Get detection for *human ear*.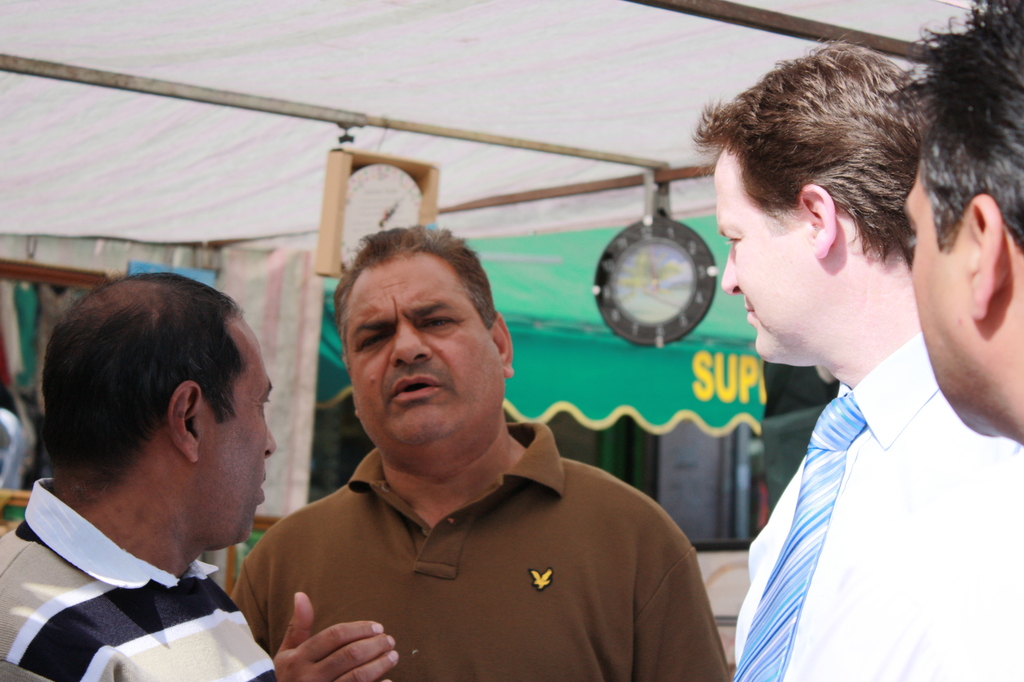
Detection: [489, 315, 512, 375].
